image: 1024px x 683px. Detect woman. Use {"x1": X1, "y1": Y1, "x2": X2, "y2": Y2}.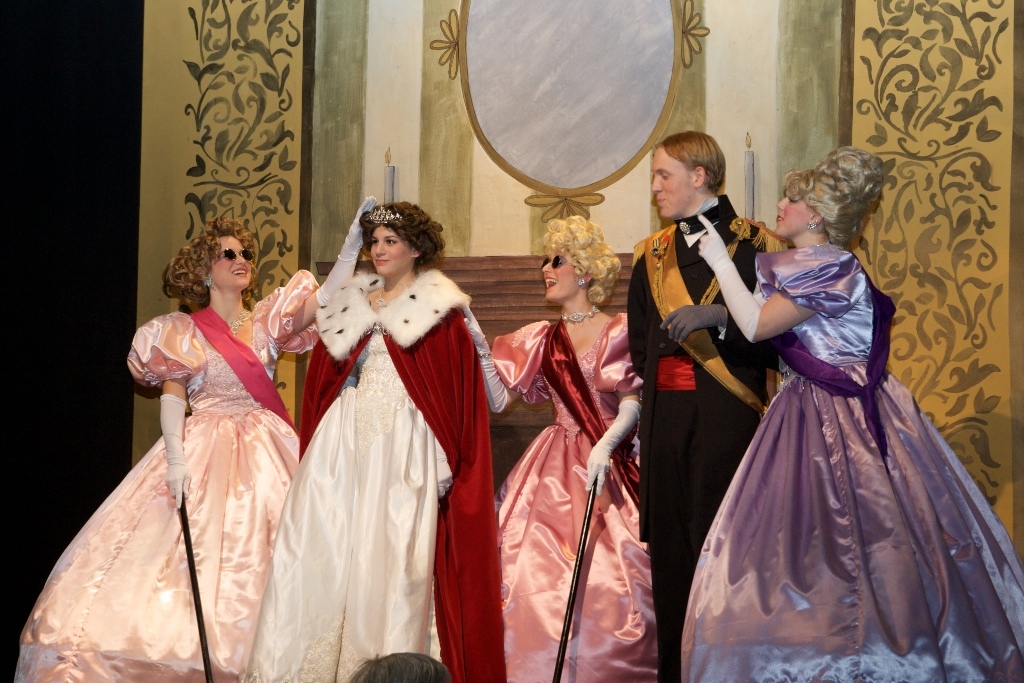
{"x1": 261, "y1": 180, "x2": 501, "y2": 674}.
